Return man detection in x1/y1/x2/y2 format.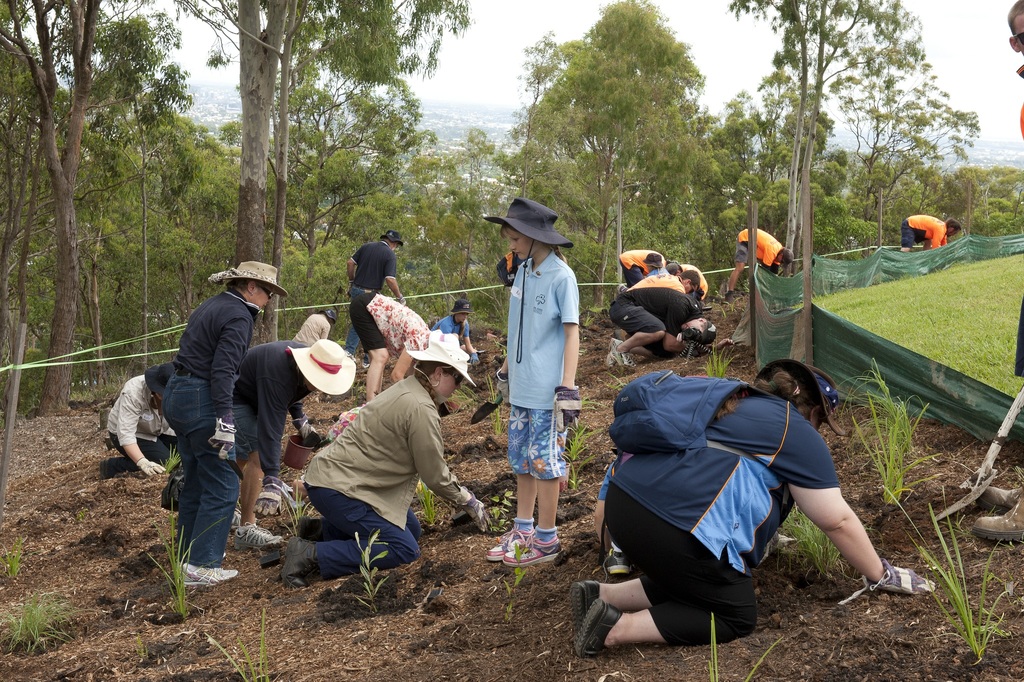
141/257/259/592.
